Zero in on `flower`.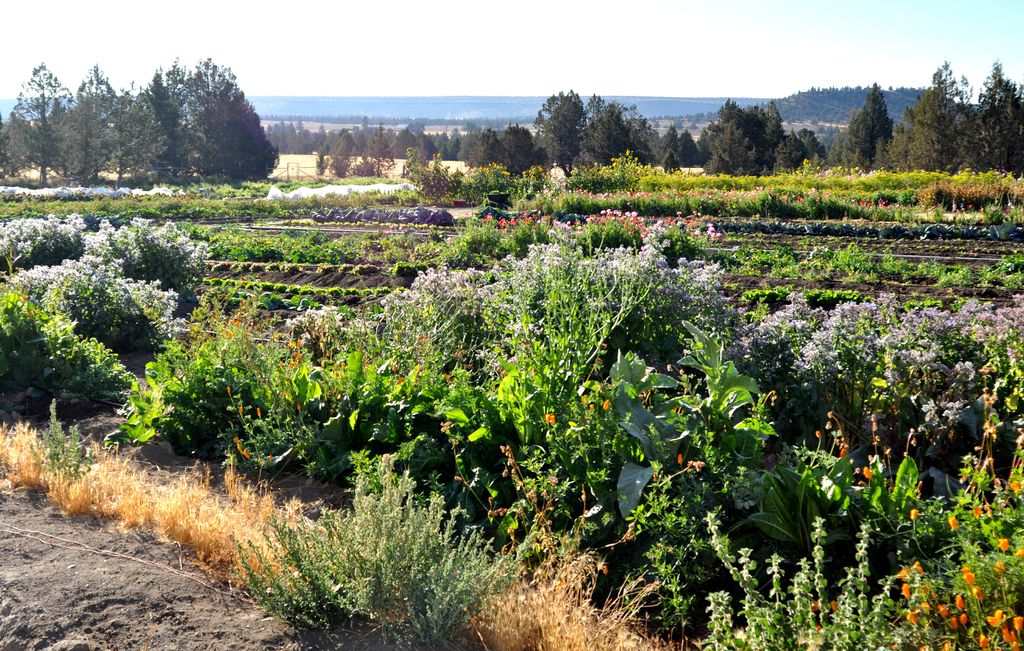
Zeroed in: l=860, t=467, r=872, b=483.
